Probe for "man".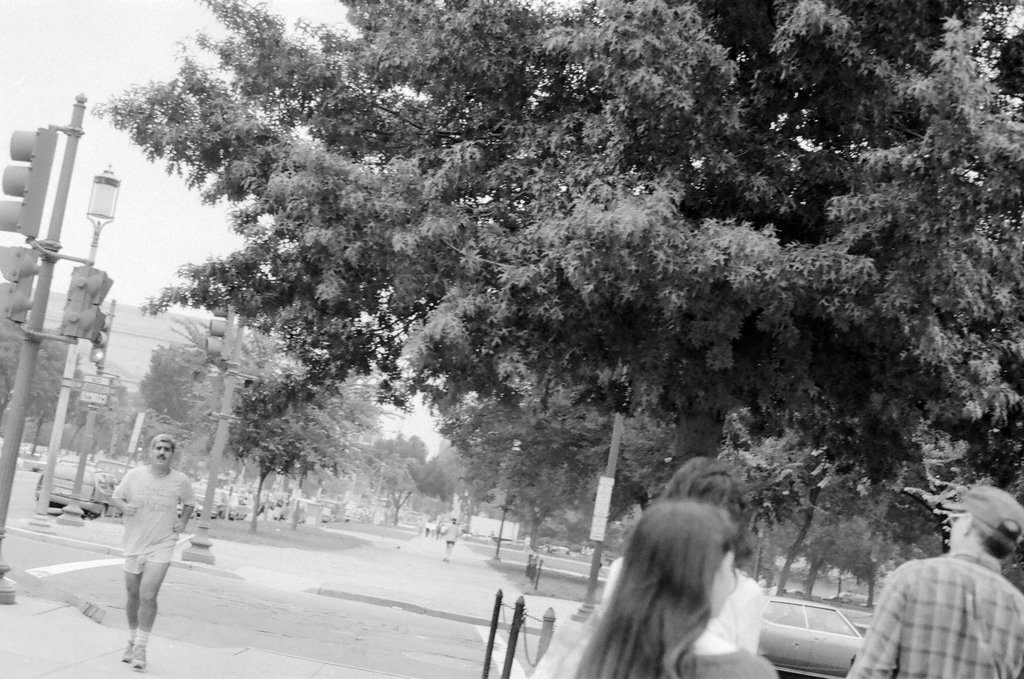
Probe result: [left=837, top=479, right=1023, bottom=678].
